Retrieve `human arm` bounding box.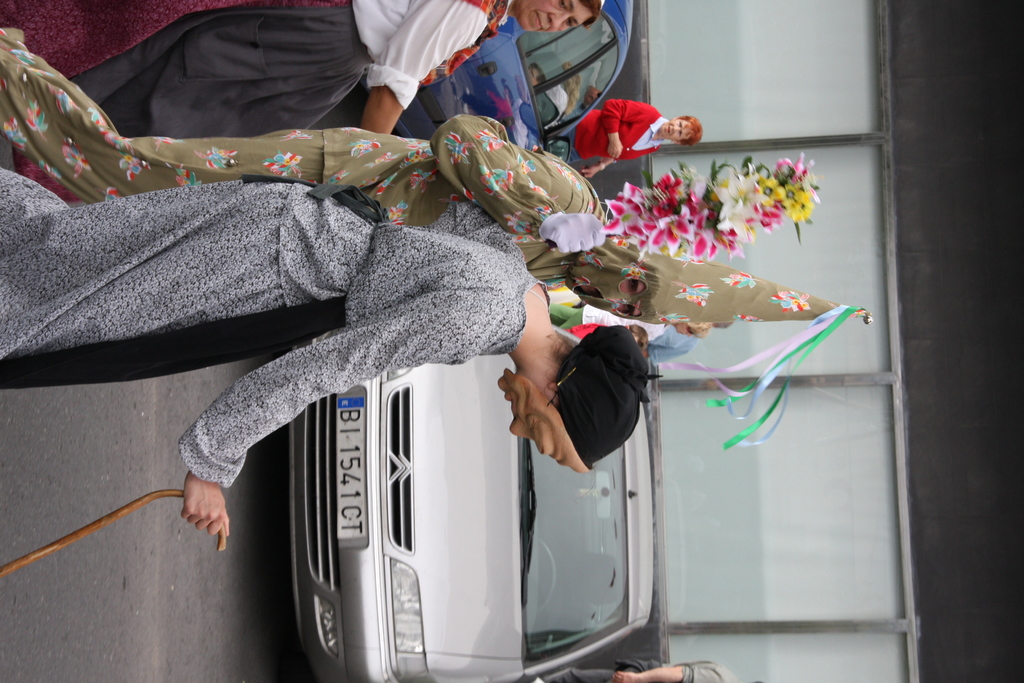
Bounding box: [362,0,489,135].
